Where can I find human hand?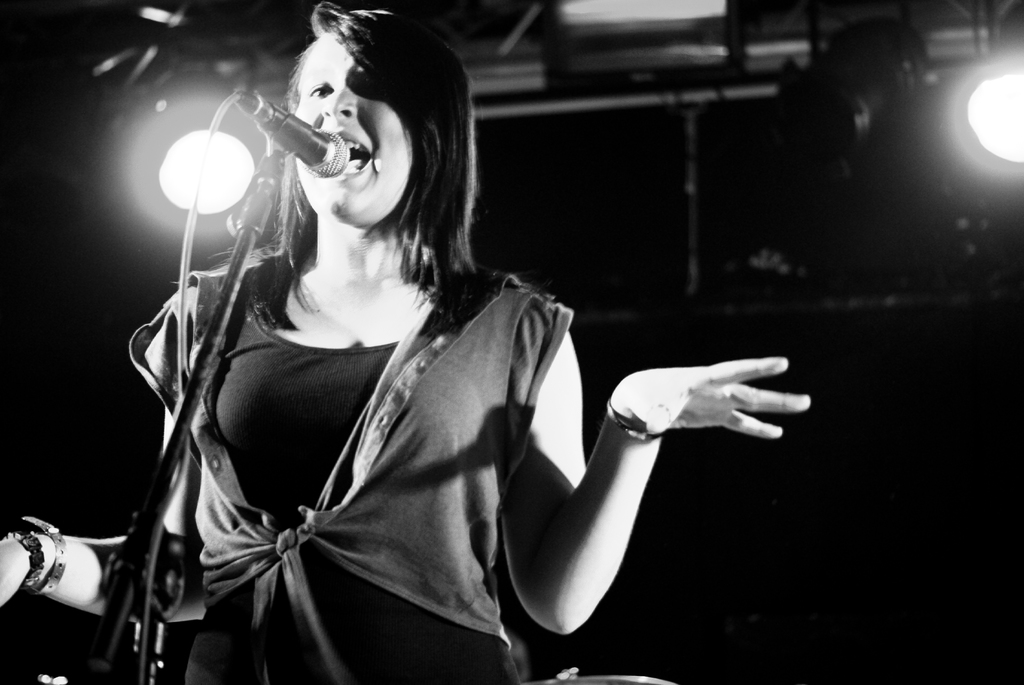
You can find it at 544, 356, 800, 490.
